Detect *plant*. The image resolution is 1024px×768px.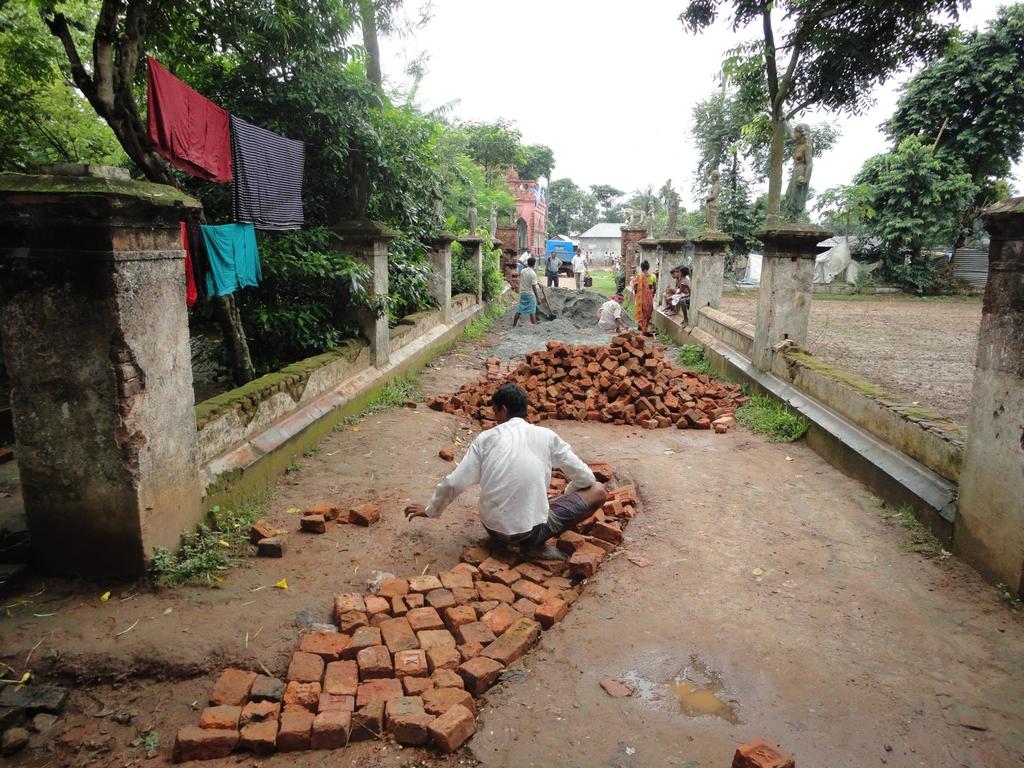
[575, 262, 618, 294].
